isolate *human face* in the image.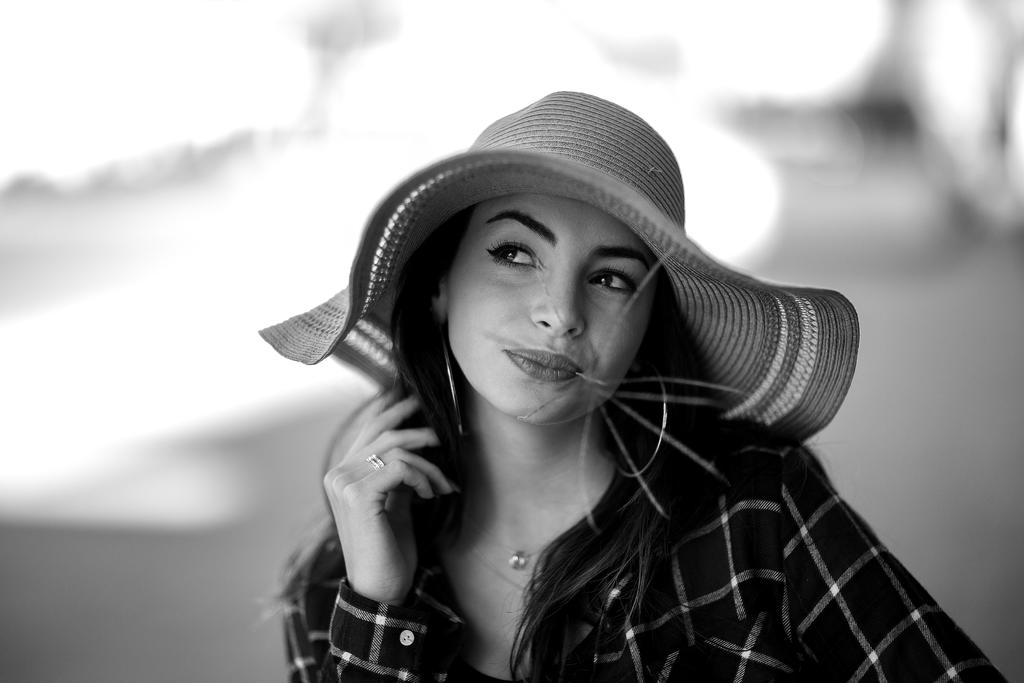
Isolated region: l=448, t=195, r=657, b=430.
